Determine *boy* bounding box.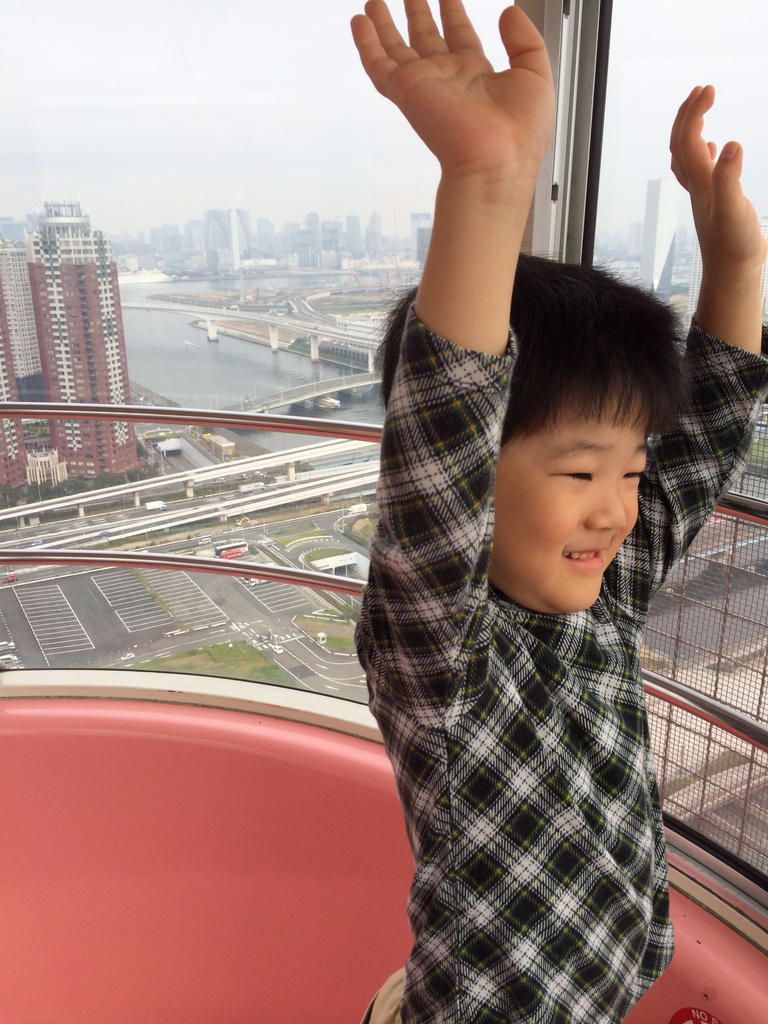
Determined: region(351, 0, 767, 1023).
